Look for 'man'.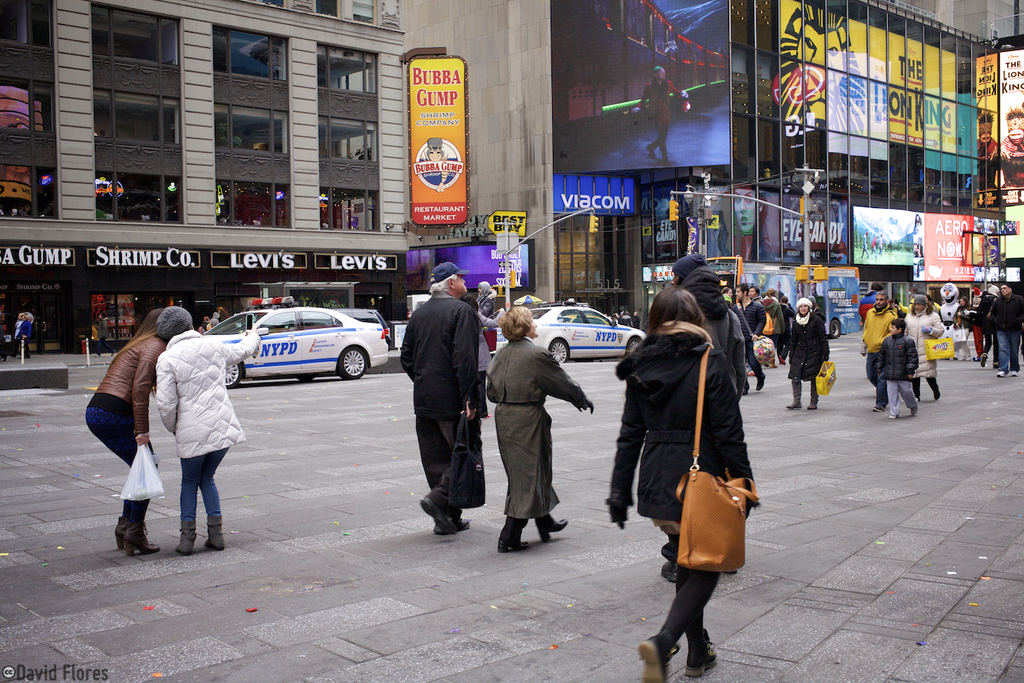
Found: <region>730, 285, 768, 398</region>.
